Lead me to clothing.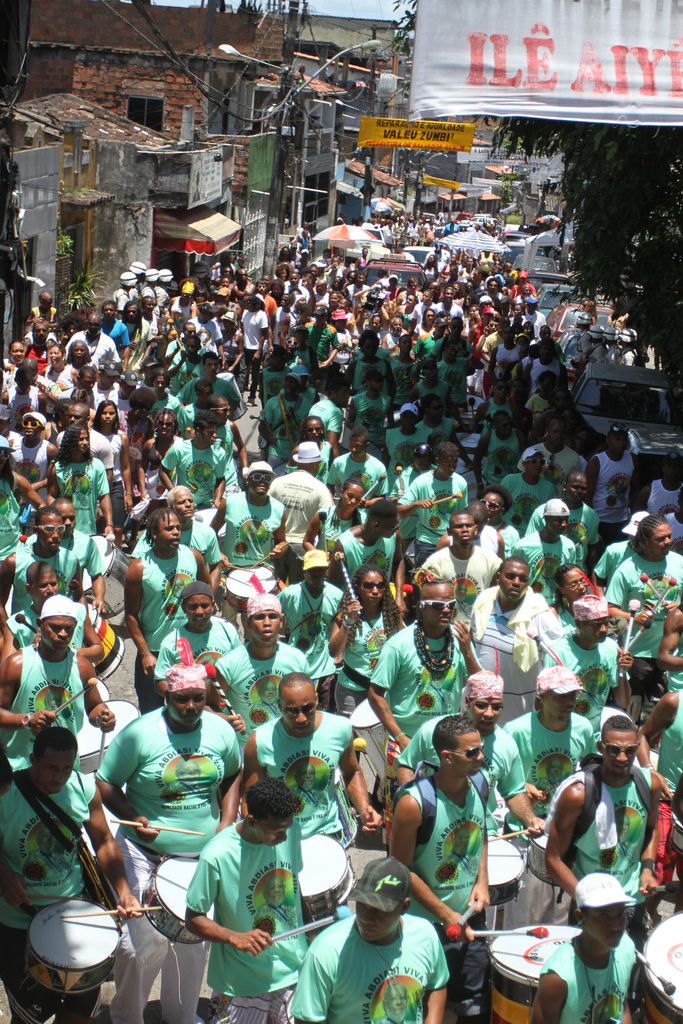
Lead to (x1=372, y1=620, x2=484, y2=781).
